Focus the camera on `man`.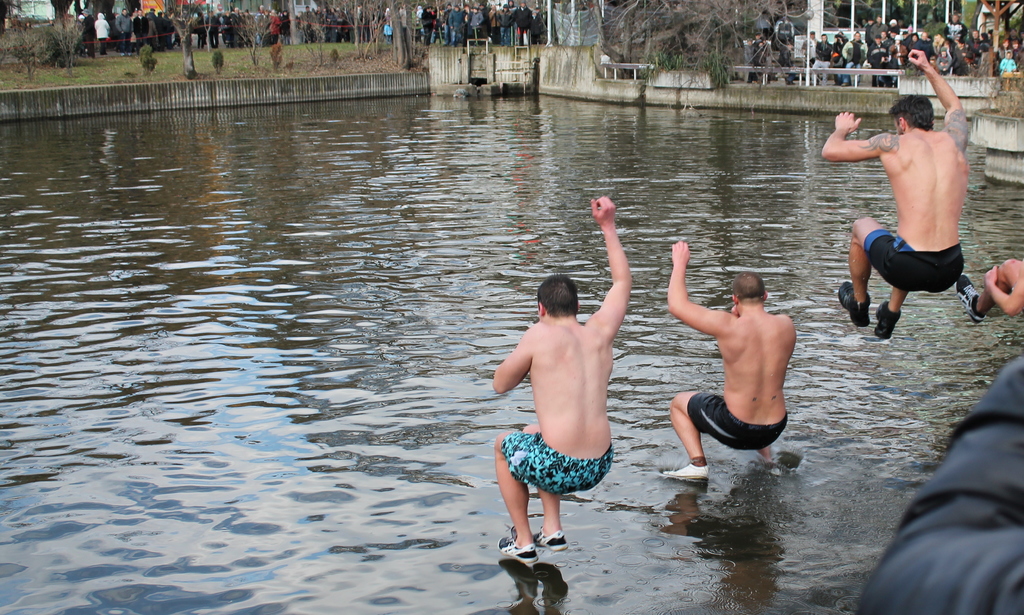
Focus region: 232 8 238 18.
